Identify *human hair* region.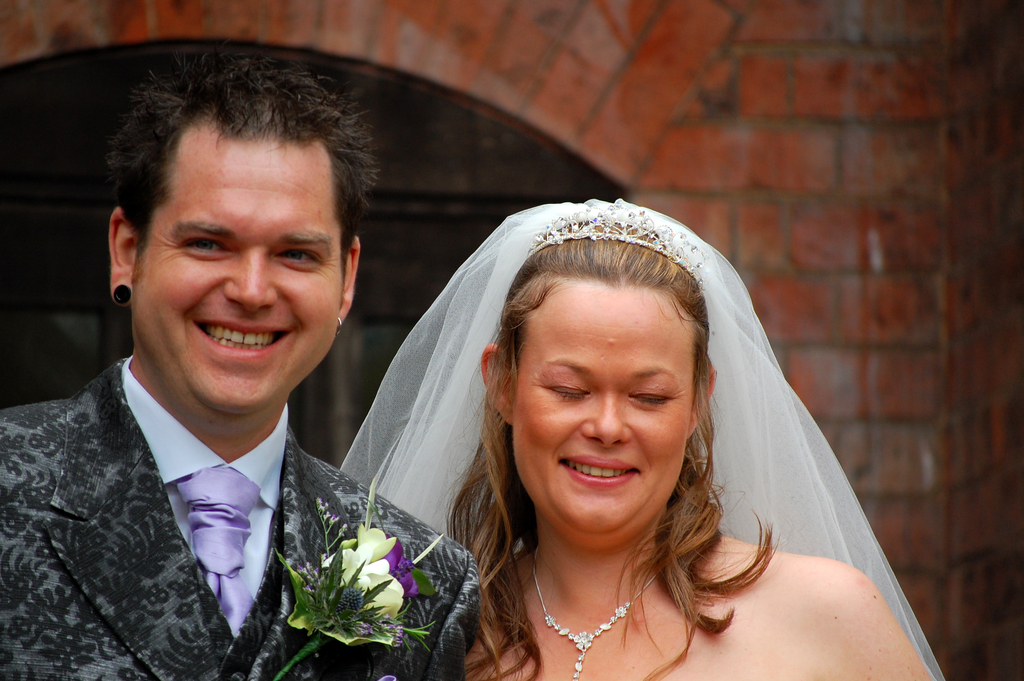
Region: <bbox>442, 217, 780, 680</bbox>.
